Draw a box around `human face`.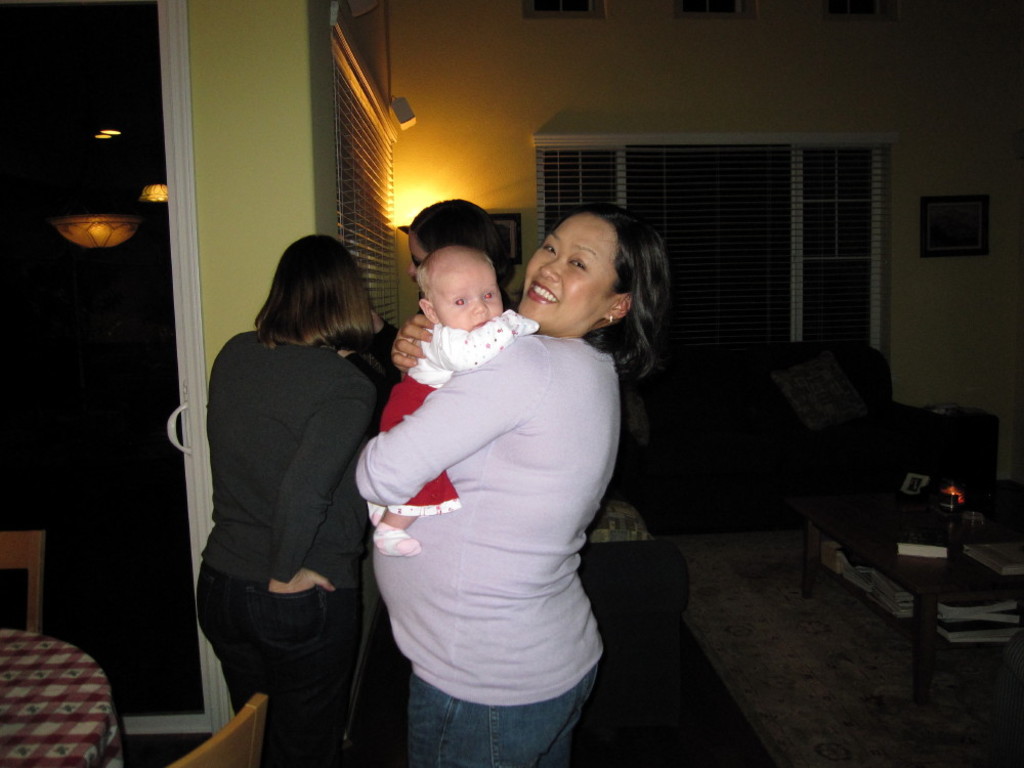
[x1=516, y1=213, x2=618, y2=330].
